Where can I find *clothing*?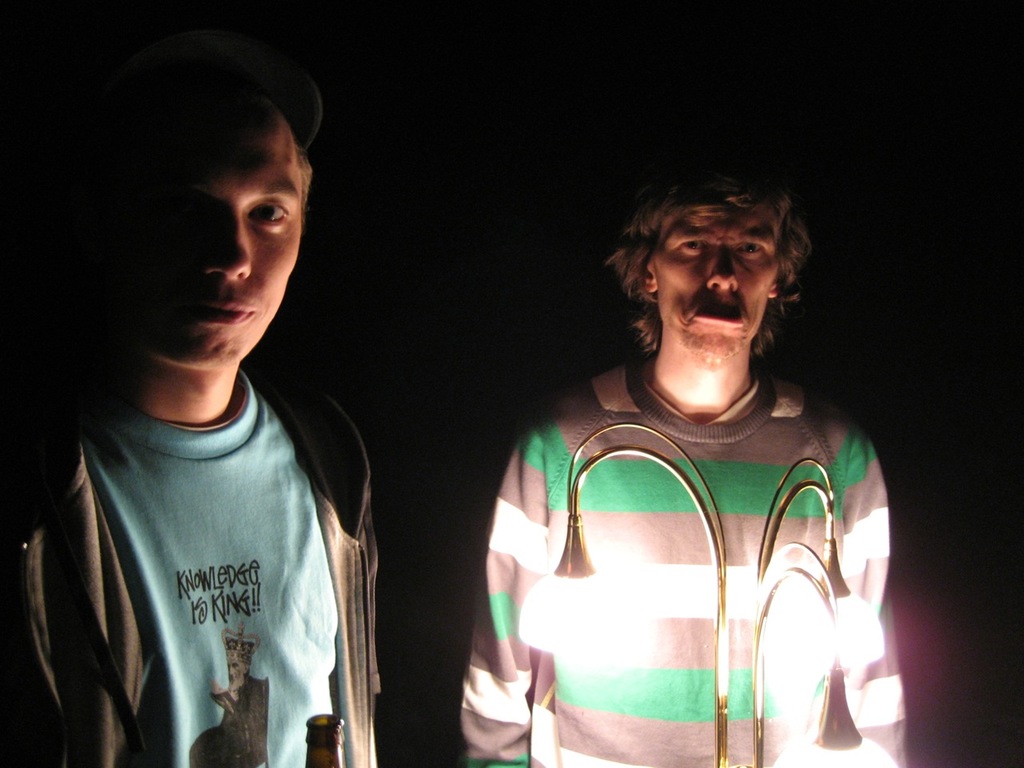
You can find it at bbox=[462, 350, 914, 767].
